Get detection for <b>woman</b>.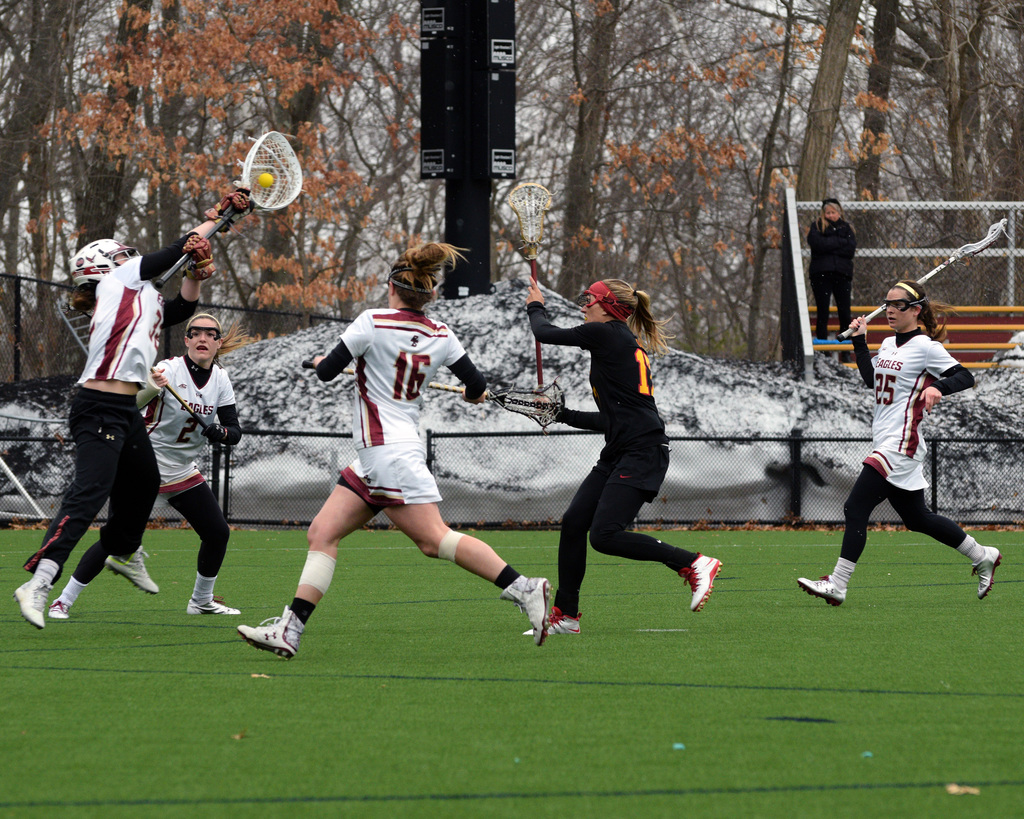
Detection: bbox=(43, 314, 244, 617).
